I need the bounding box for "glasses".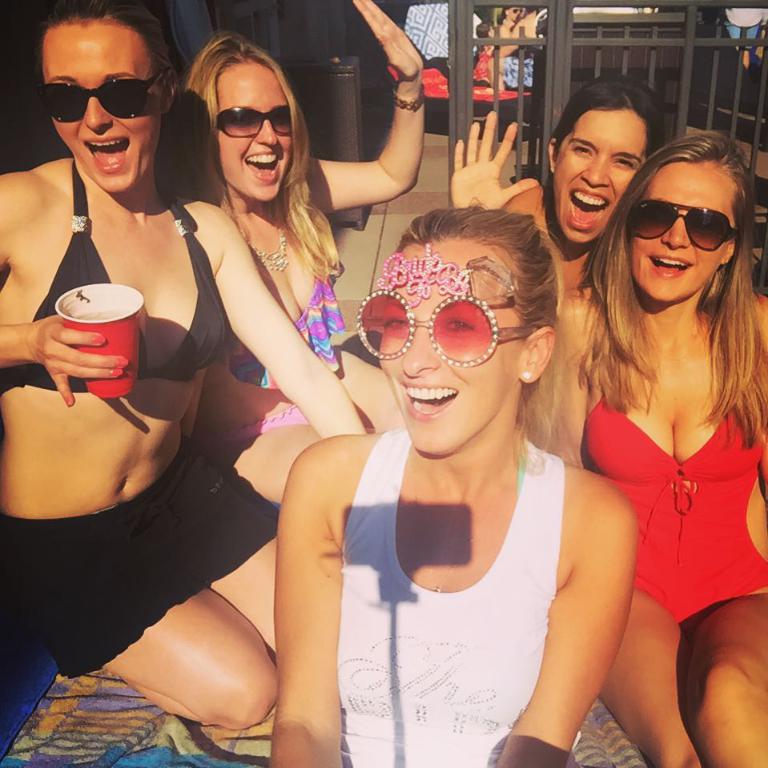
Here it is: x1=625 y1=199 x2=739 y2=254.
